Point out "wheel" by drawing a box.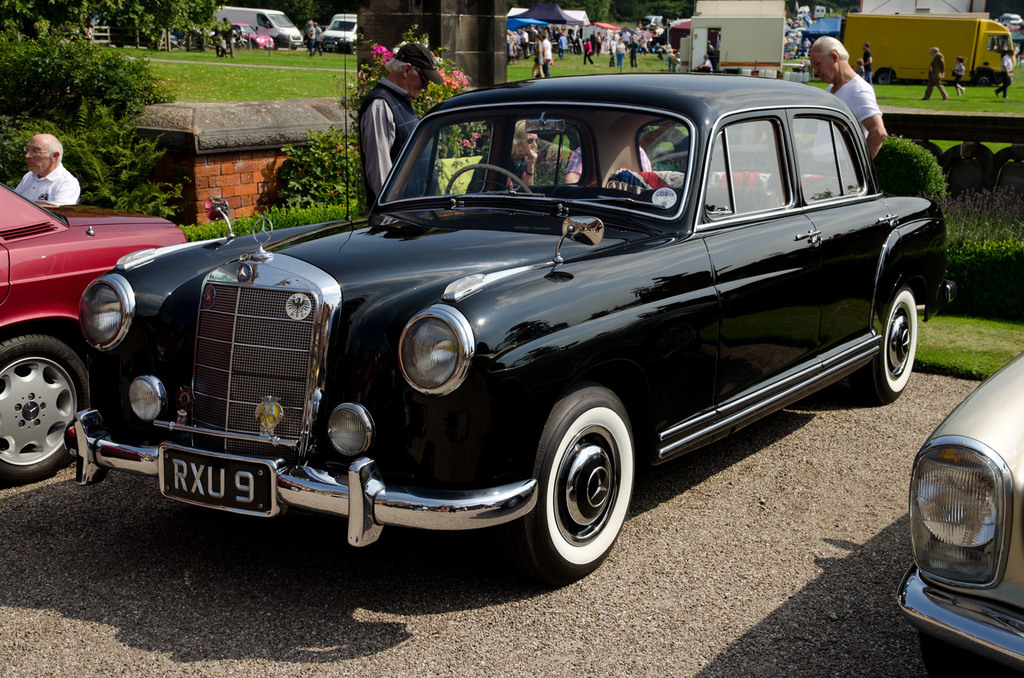
box(447, 163, 530, 192).
